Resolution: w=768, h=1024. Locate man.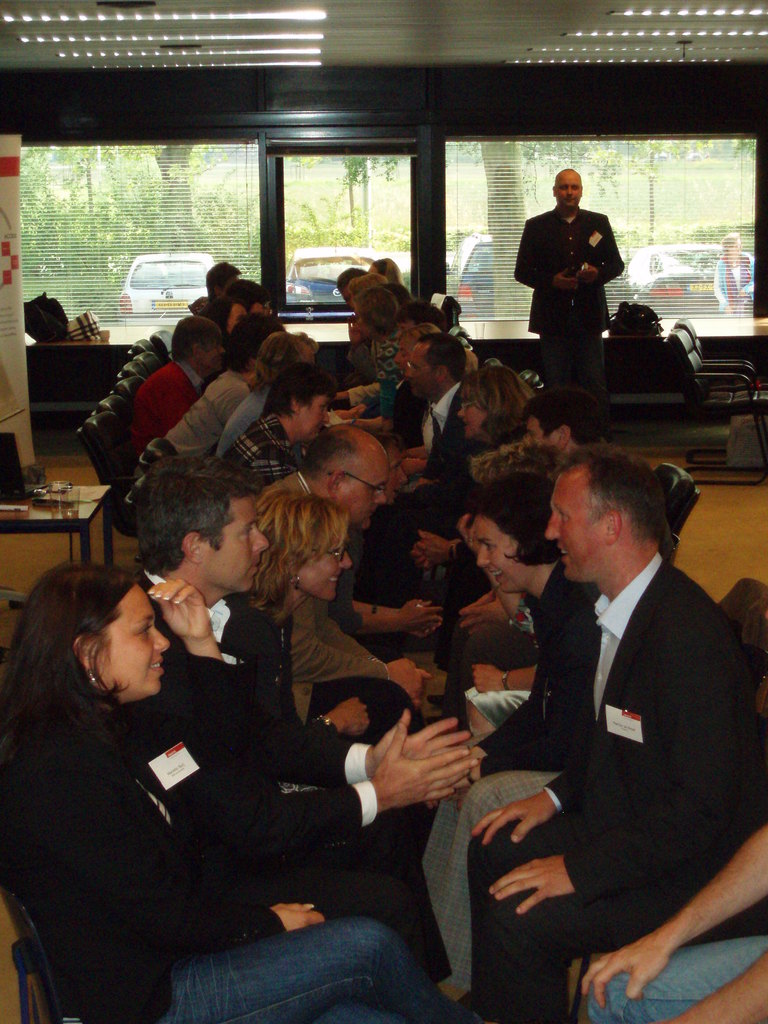
208/276/268/344.
